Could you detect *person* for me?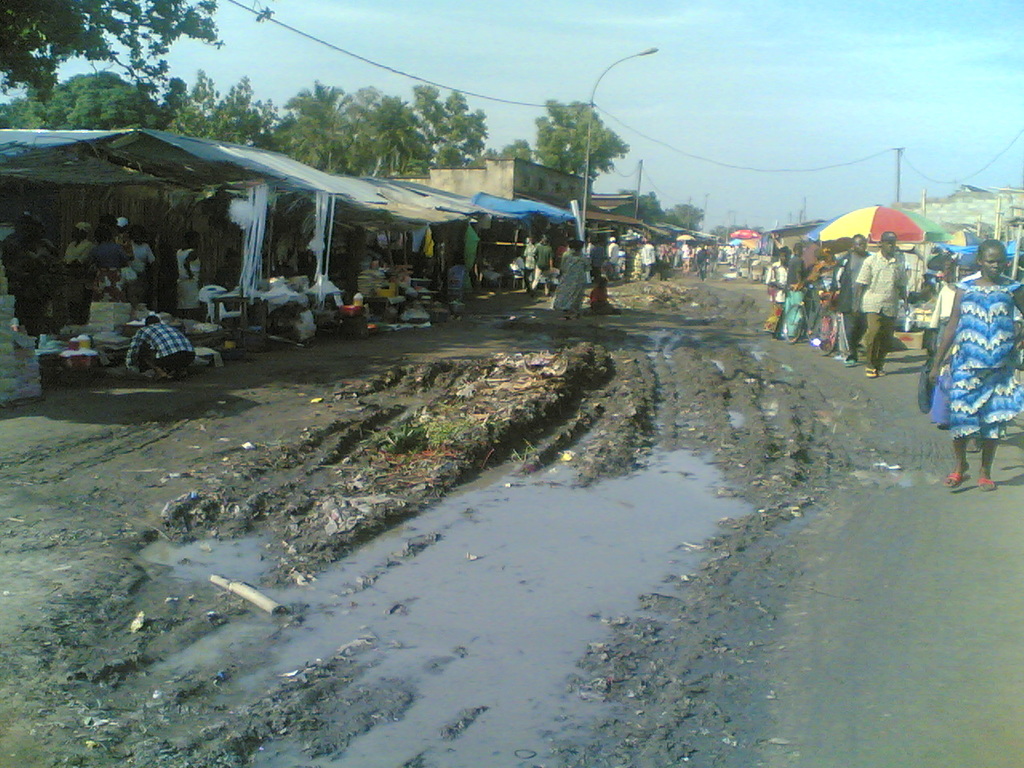
Detection result: <box>648,244,672,272</box>.
